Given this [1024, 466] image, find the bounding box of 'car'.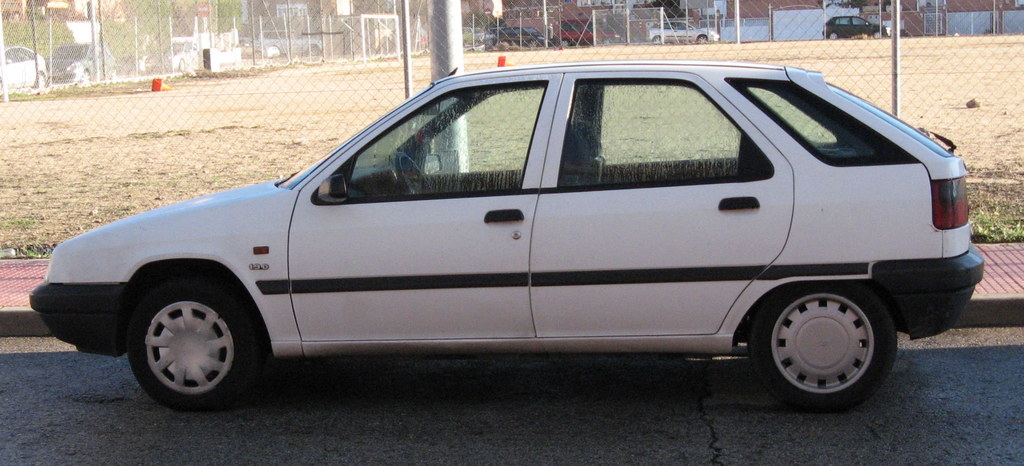
left=45, top=40, right=110, bottom=84.
